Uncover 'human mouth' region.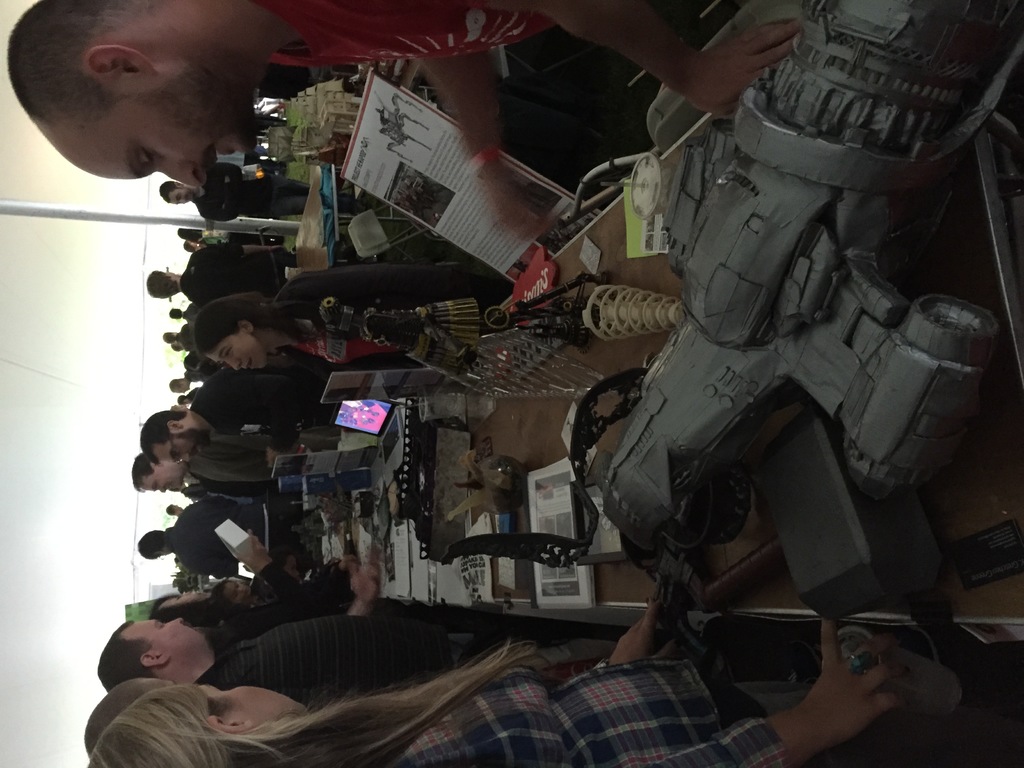
Uncovered: box(191, 442, 200, 460).
